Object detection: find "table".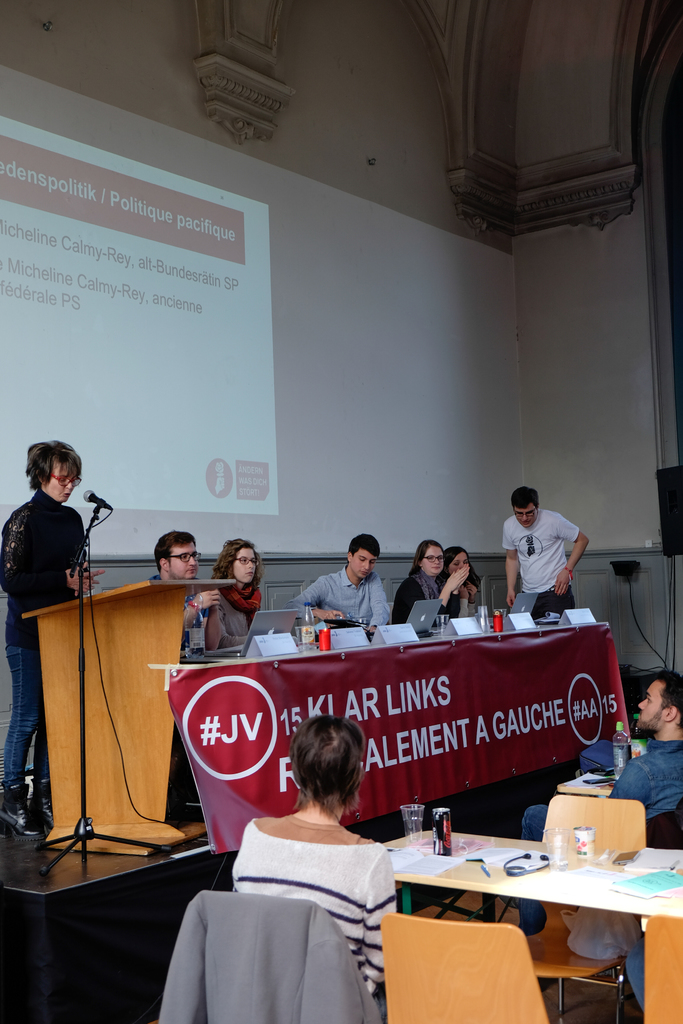
186/606/613/858.
